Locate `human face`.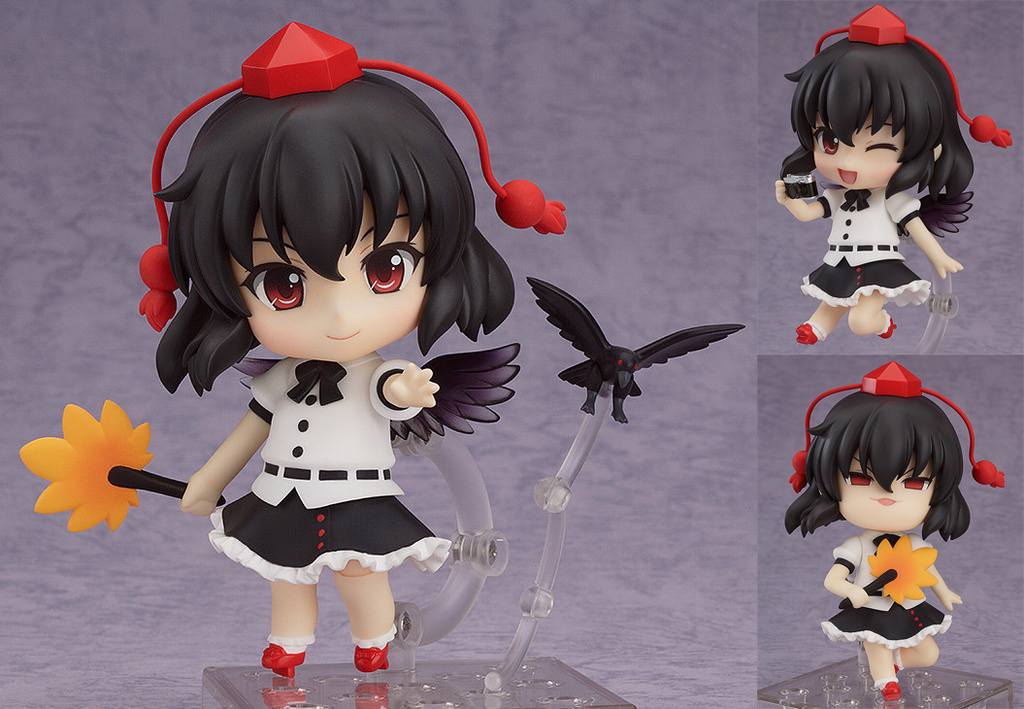
Bounding box: (810,116,906,193).
